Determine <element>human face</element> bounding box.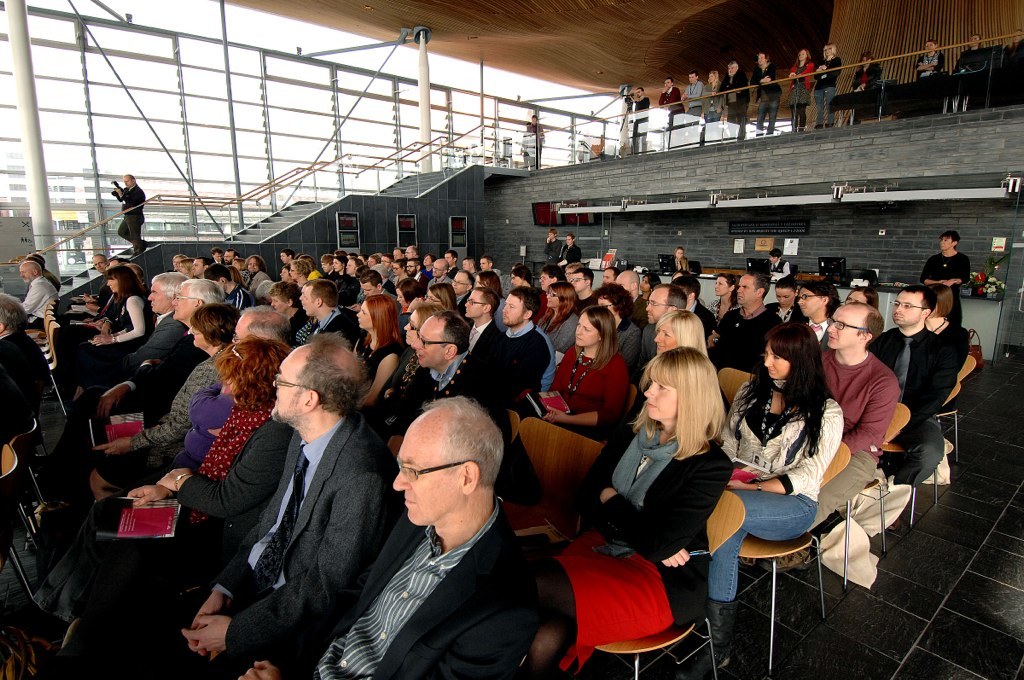
Determined: detection(174, 286, 192, 318).
